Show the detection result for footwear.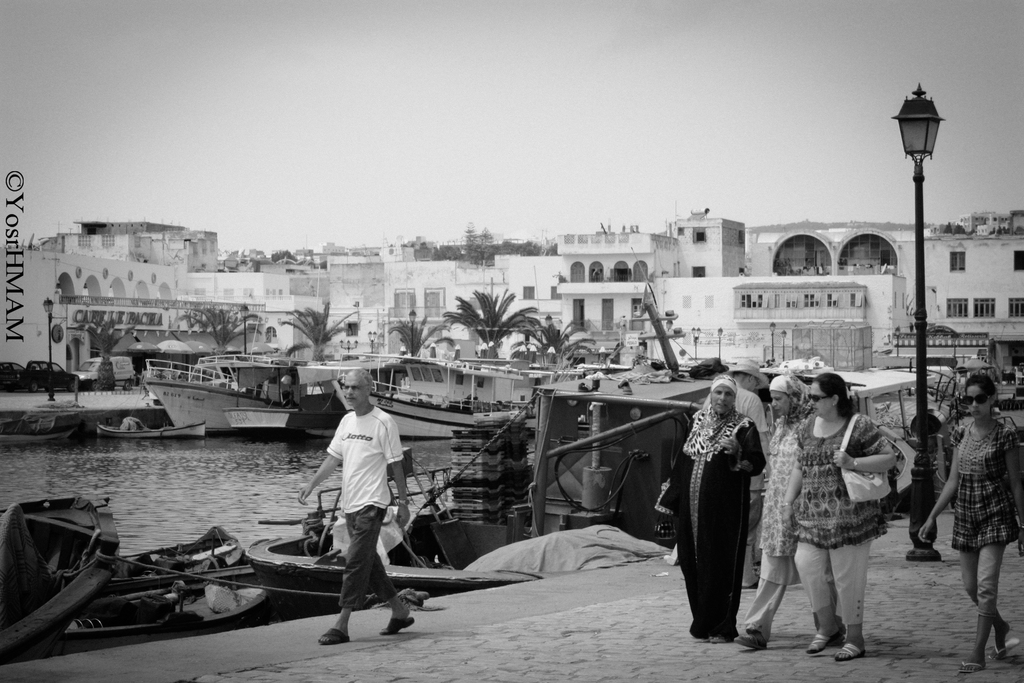
rect(804, 623, 830, 655).
